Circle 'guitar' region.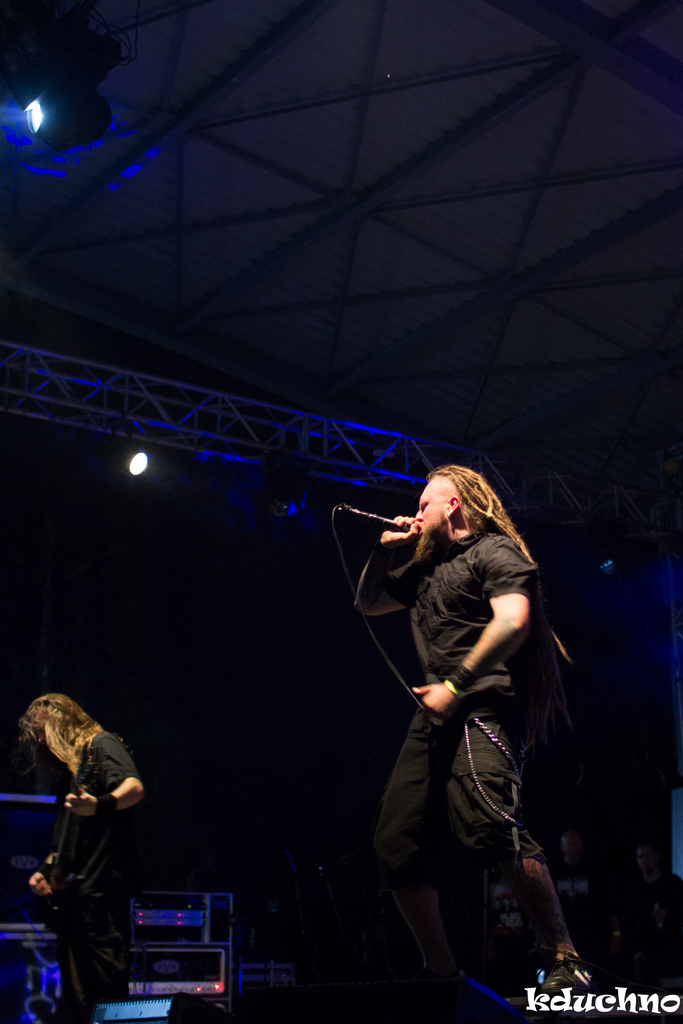
Region: box(42, 741, 106, 930).
